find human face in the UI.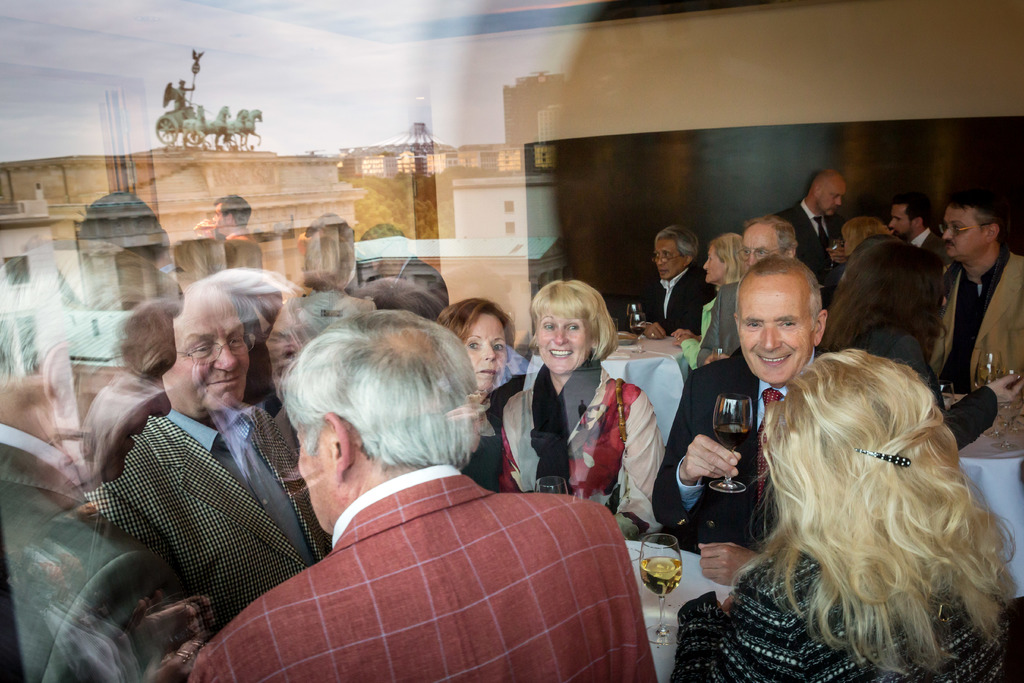
UI element at [64, 311, 179, 503].
